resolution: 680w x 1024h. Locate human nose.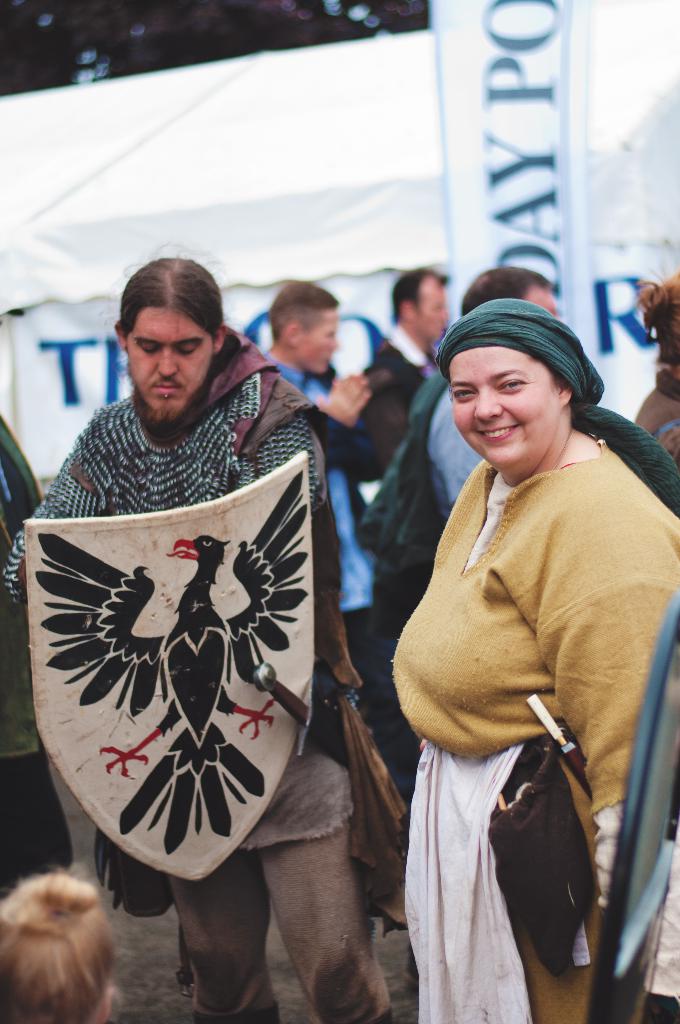
l=473, t=388, r=505, b=424.
